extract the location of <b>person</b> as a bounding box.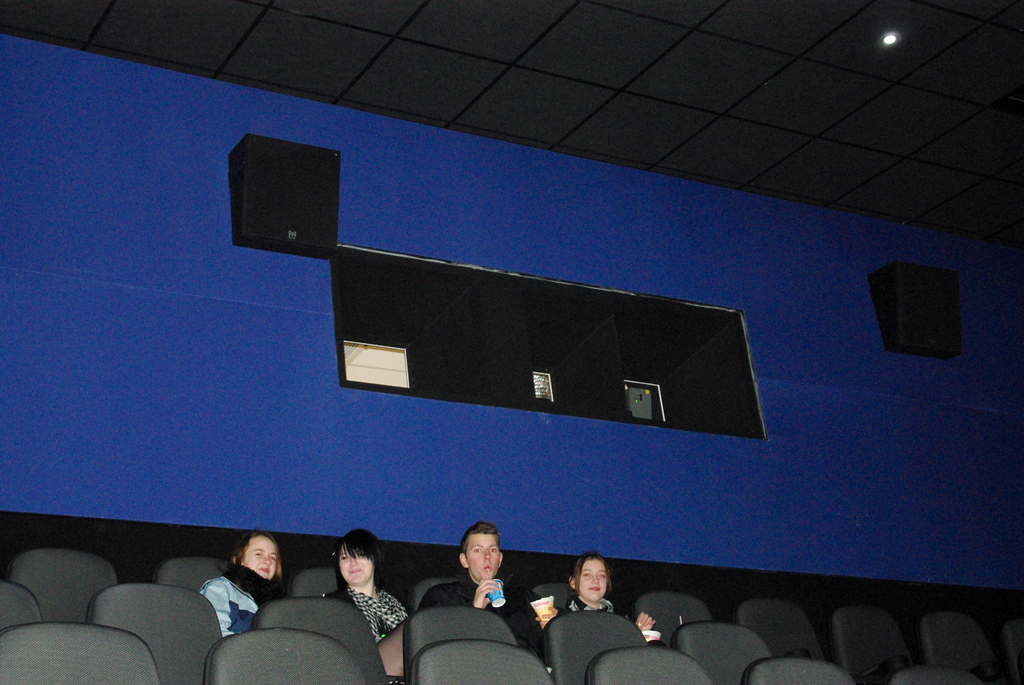
select_region(198, 530, 287, 636).
